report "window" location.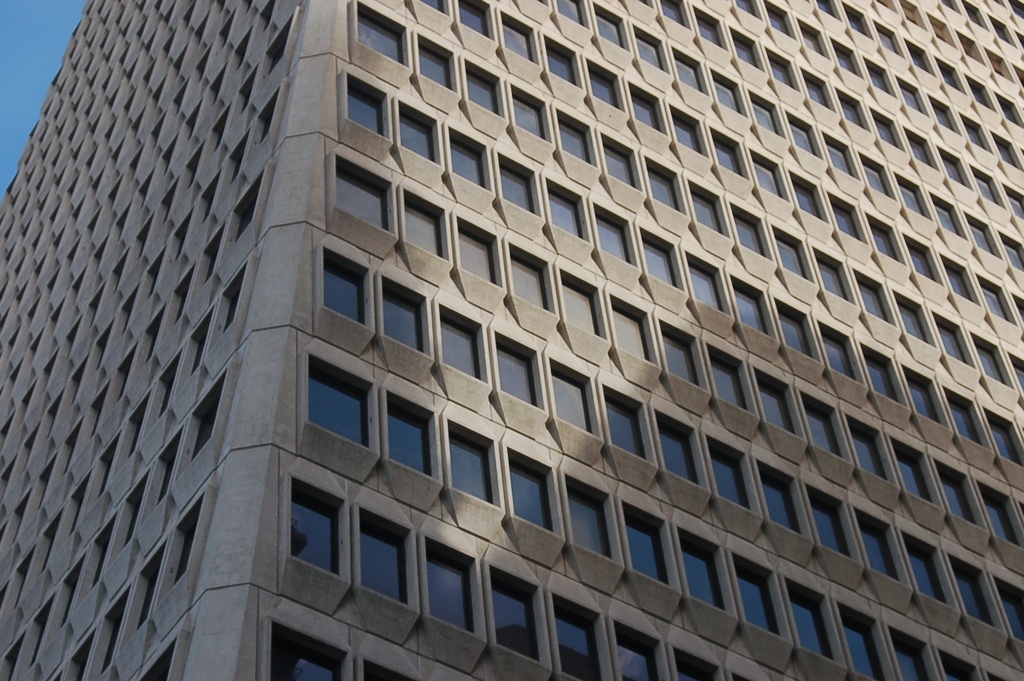
Report: bbox=[460, 0, 490, 35].
